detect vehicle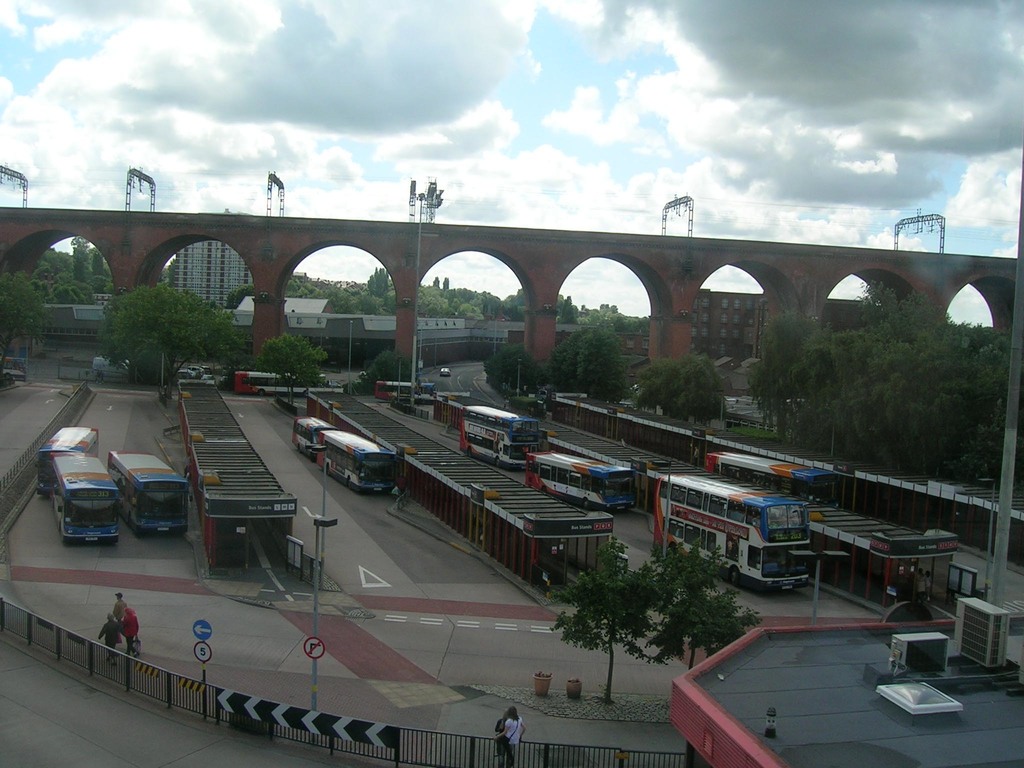
<bbox>186, 362, 202, 373</bbox>
